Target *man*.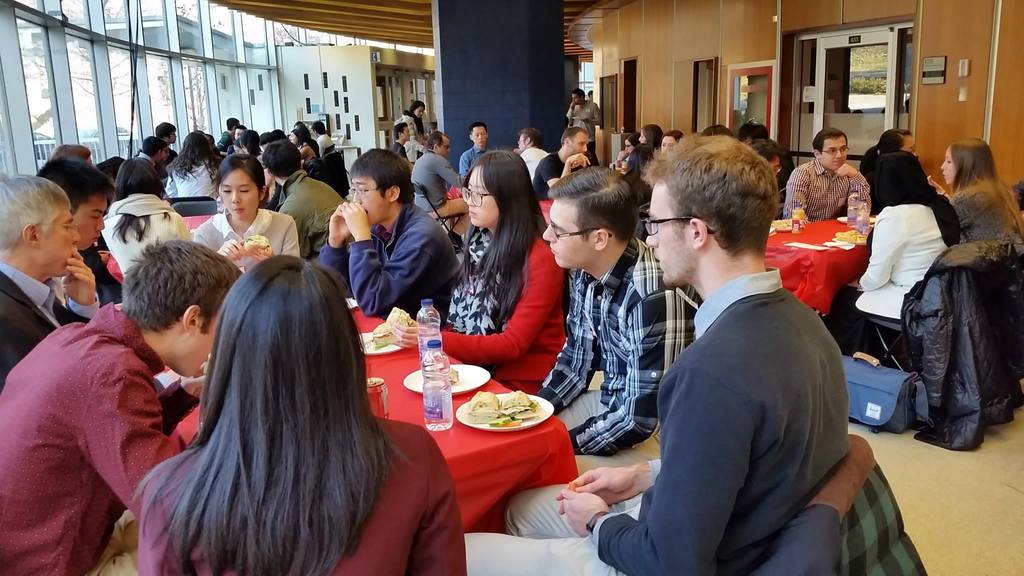
Target region: <bbox>215, 115, 241, 148</bbox>.
